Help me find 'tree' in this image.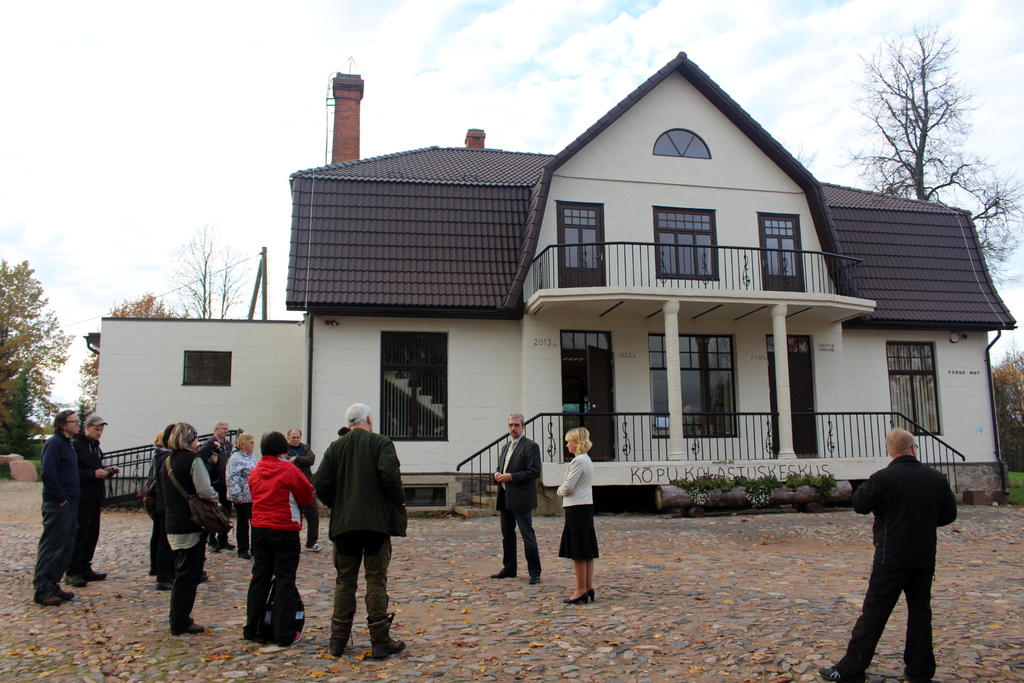
Found it: 83/286/184/418.
